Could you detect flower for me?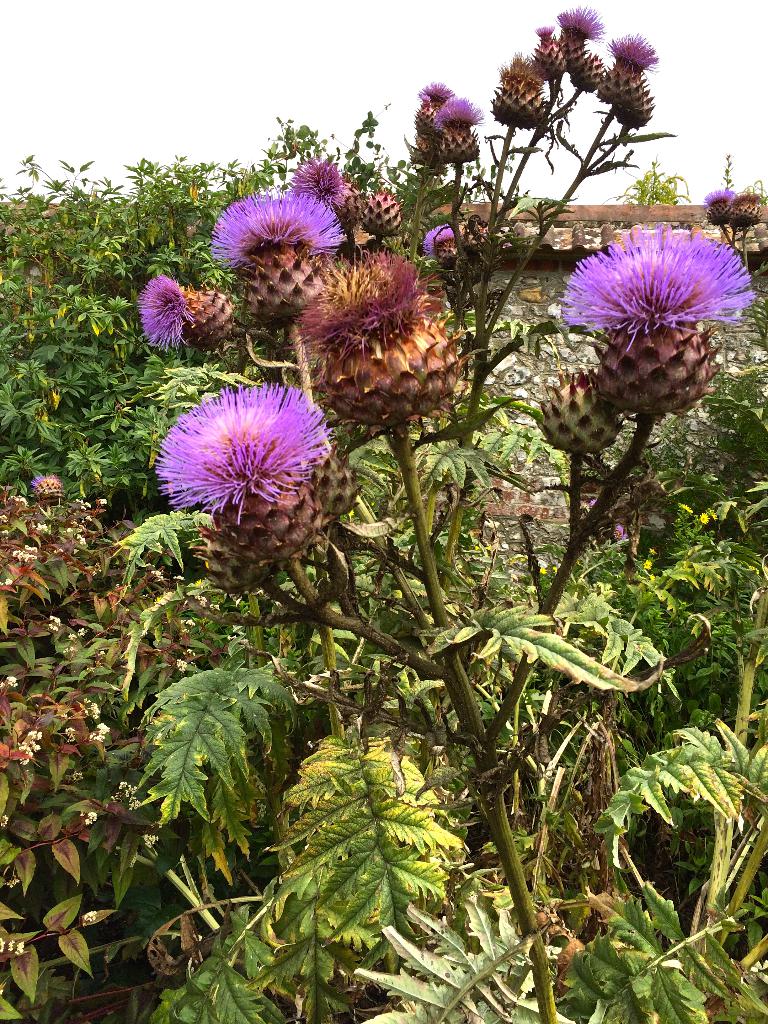
Detection result: bbox=[534, 20, 556, 38].
